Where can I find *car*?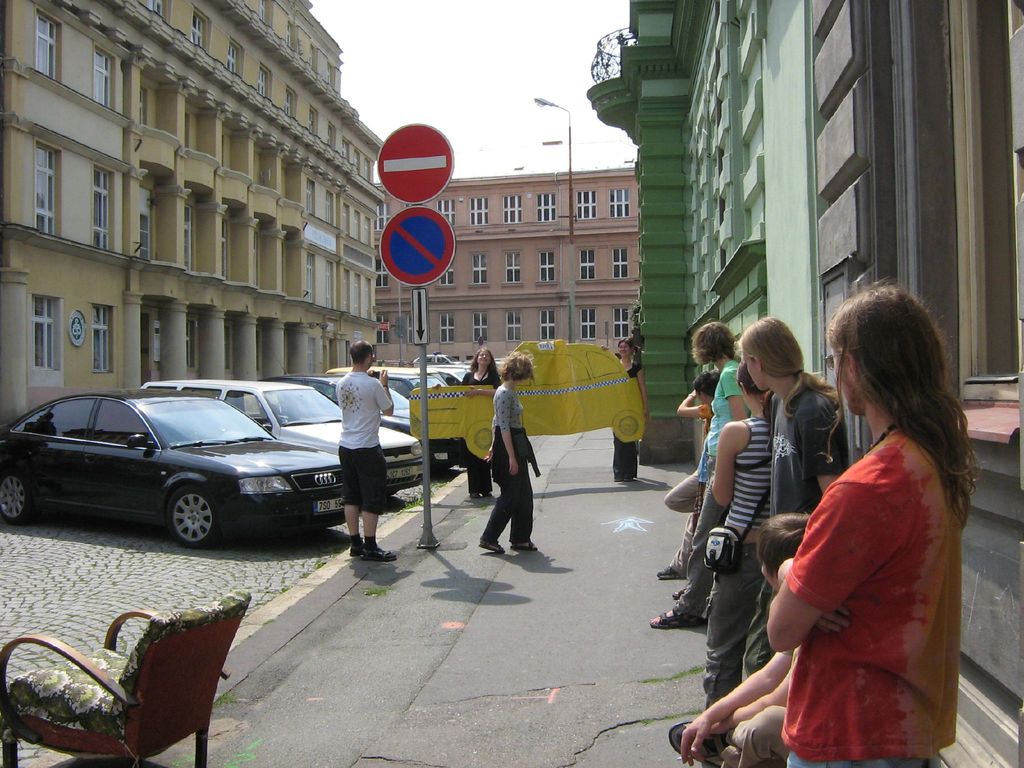
You can find it at (x1=322, y1=381, x2=413, y2=429).
